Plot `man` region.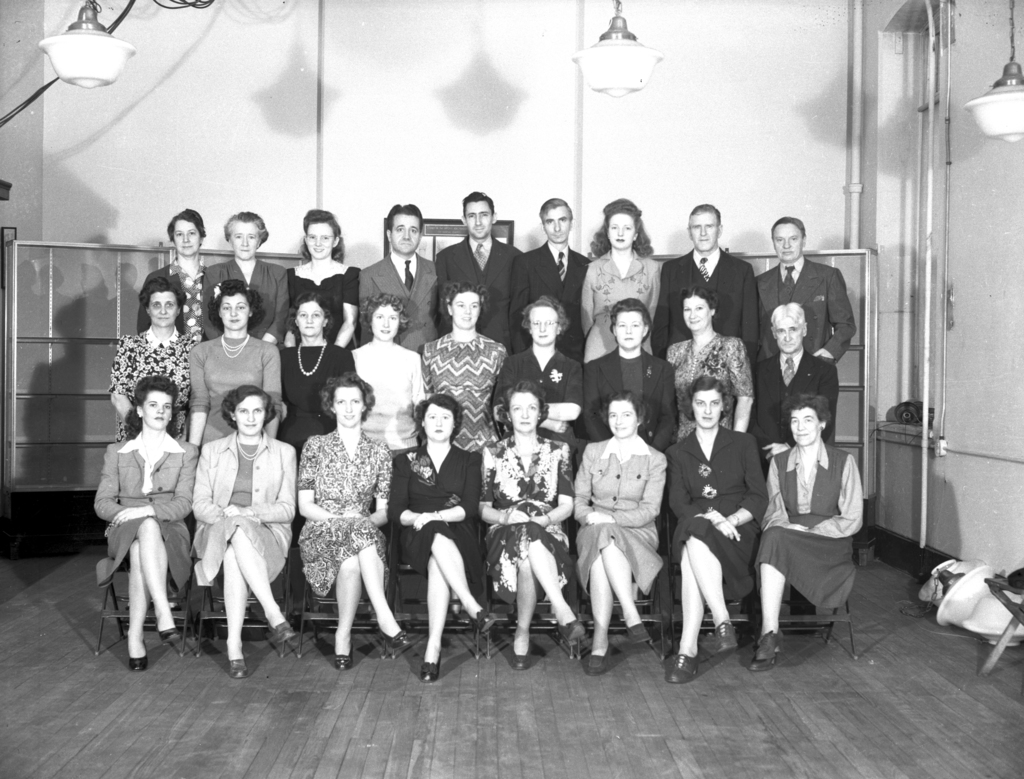
Plotted at 360 202 436 357.
